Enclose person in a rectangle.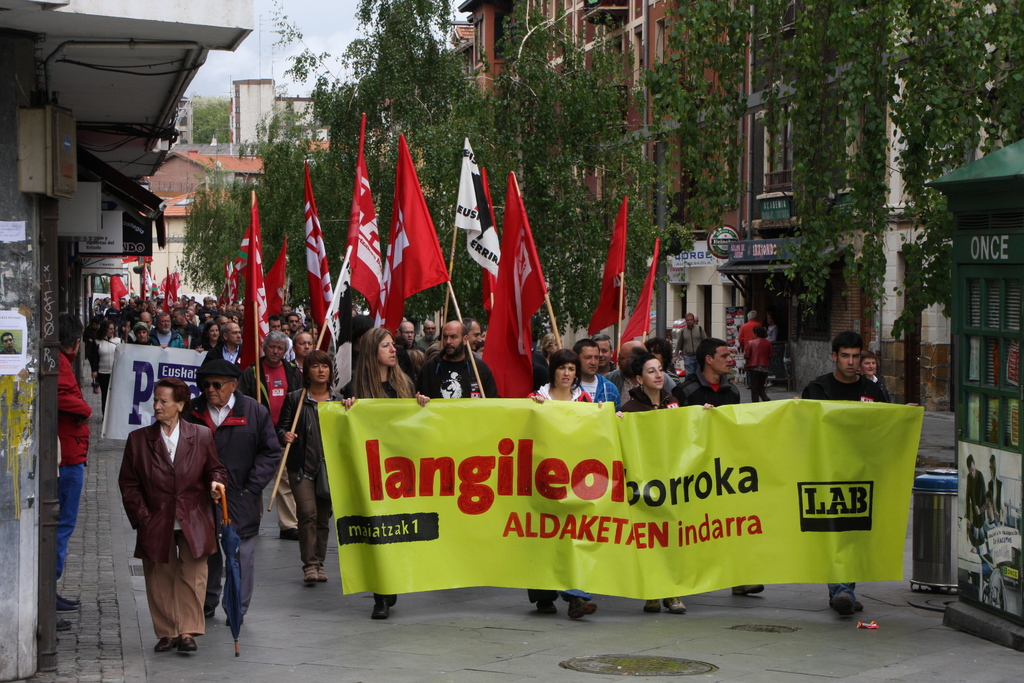
left=280, top=347, right=343, bottom=584.
